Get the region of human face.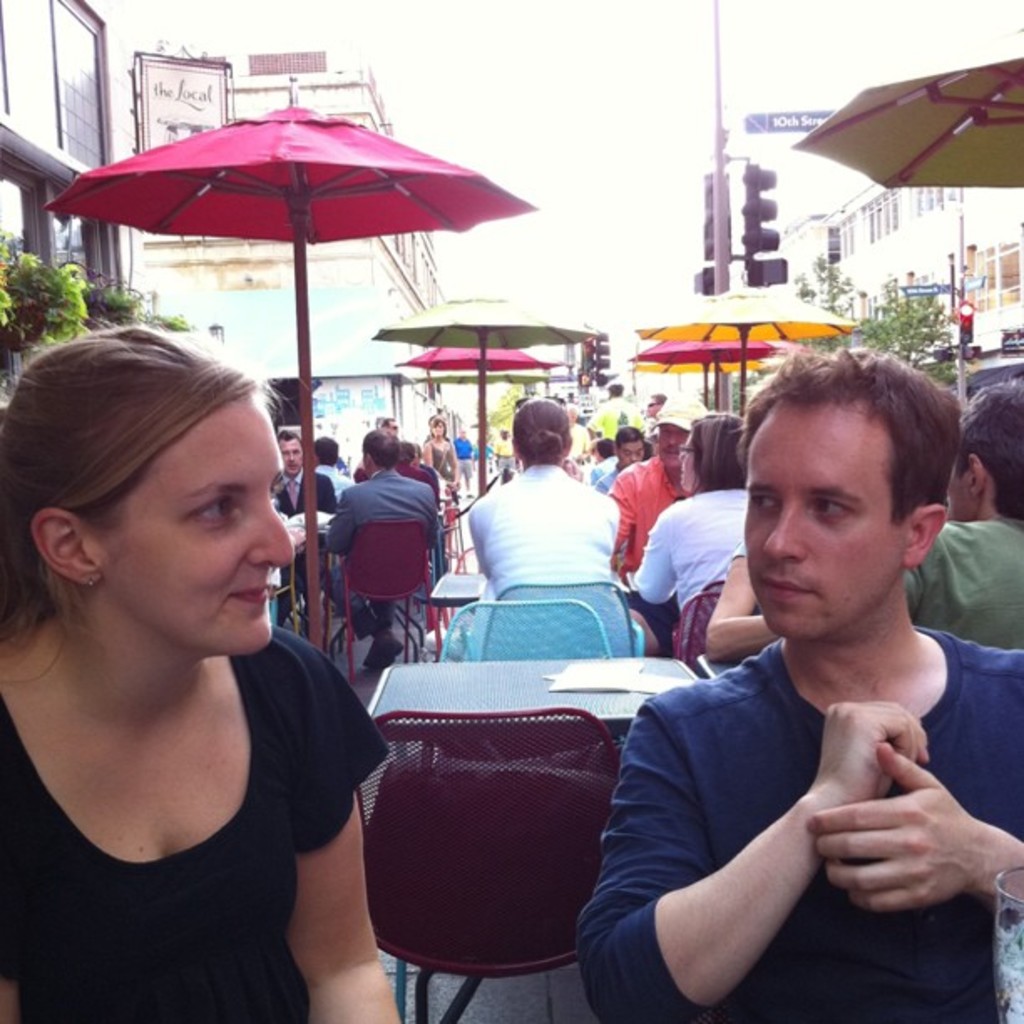
region(661, 427, 686, 468).
